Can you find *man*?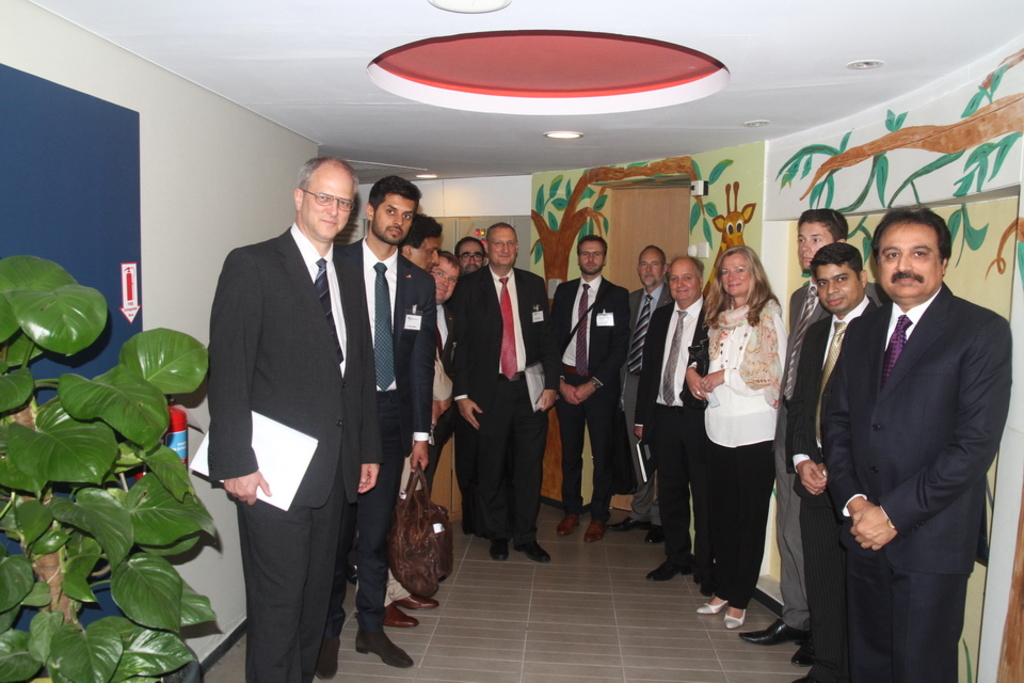
Yes, bounding box: 199/141/386/682.
